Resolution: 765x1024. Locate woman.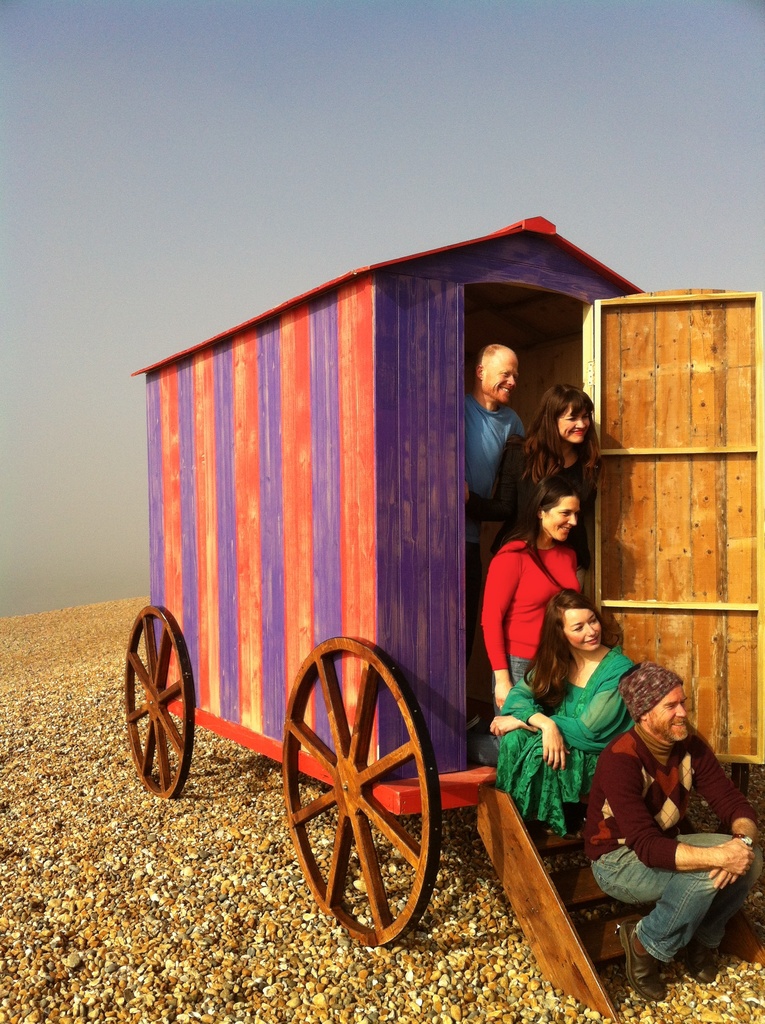
x1=478 y1=380 x2=608 y2=588.
